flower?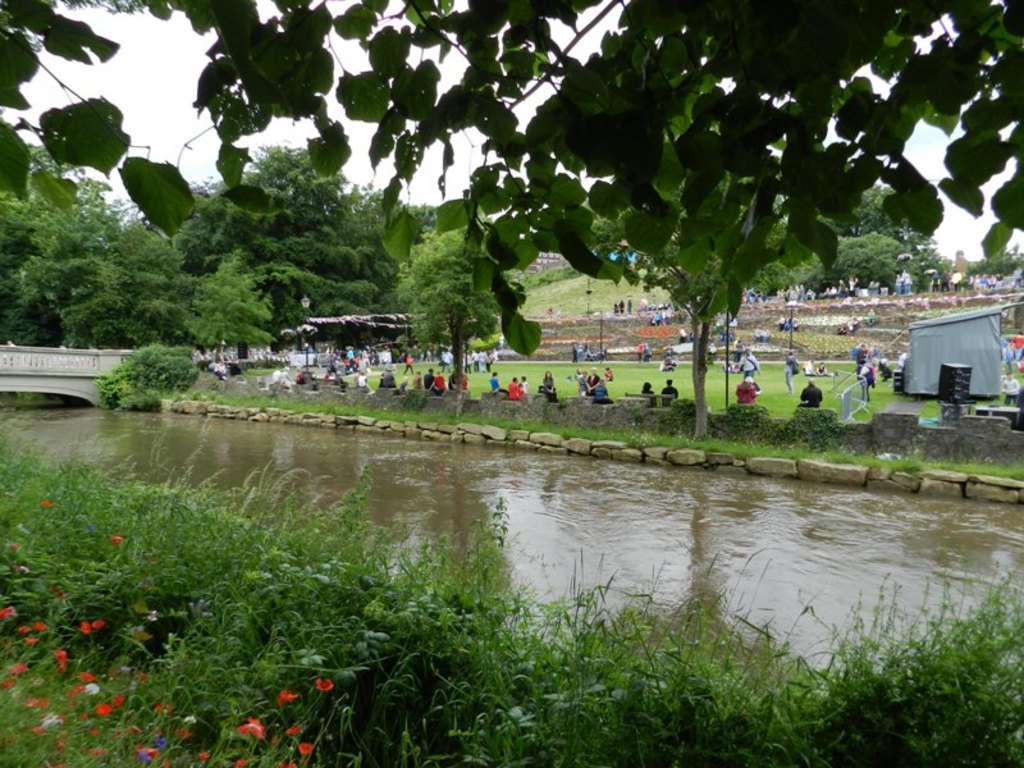
{"left": 236, "top": 758, "right": 247, "bottom": 767}
